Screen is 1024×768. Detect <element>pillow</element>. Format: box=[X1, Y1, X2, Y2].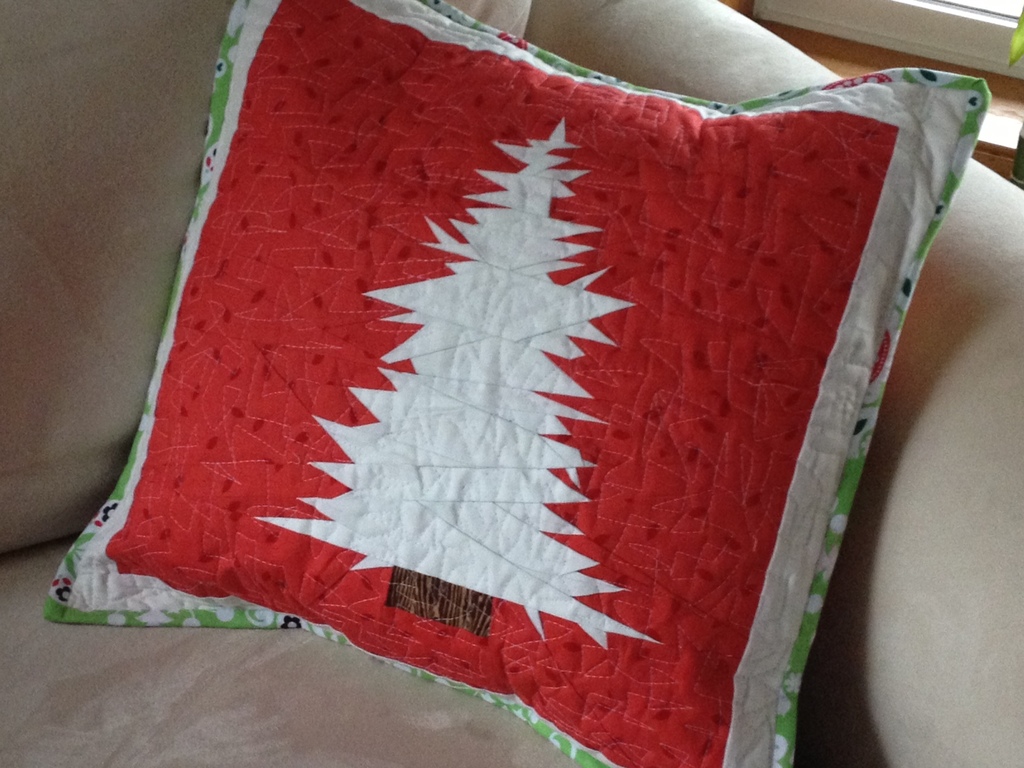
box=[44, 0, 988, 767].
